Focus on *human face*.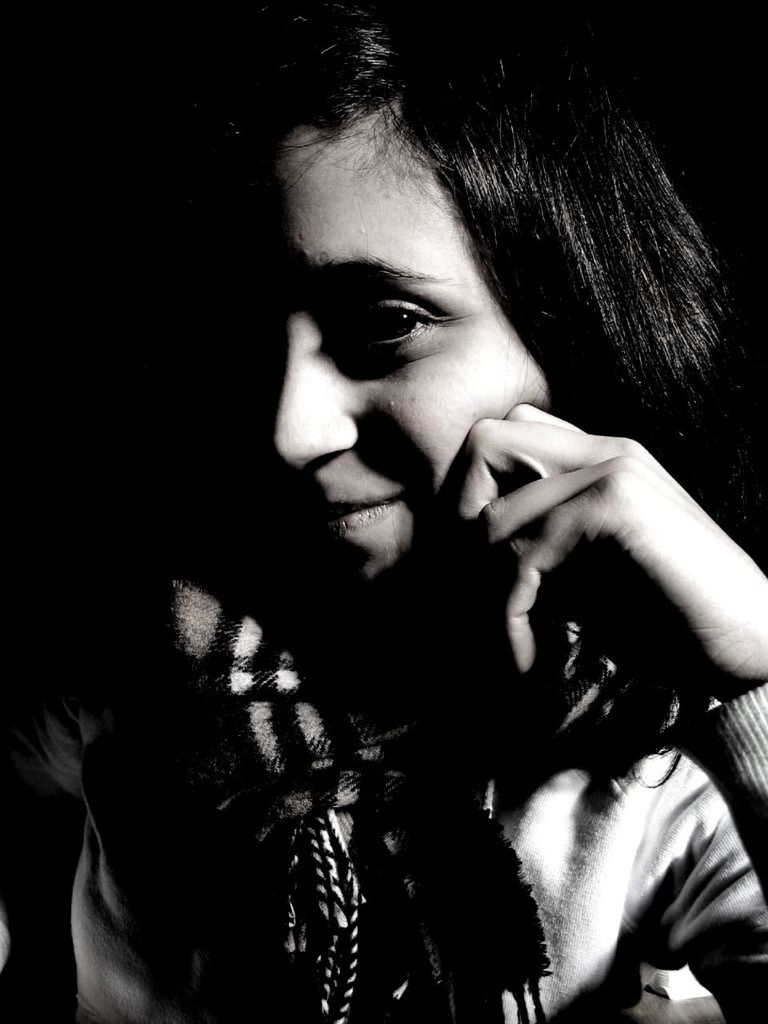
Focused at box=[267, 122, 543, 631].
